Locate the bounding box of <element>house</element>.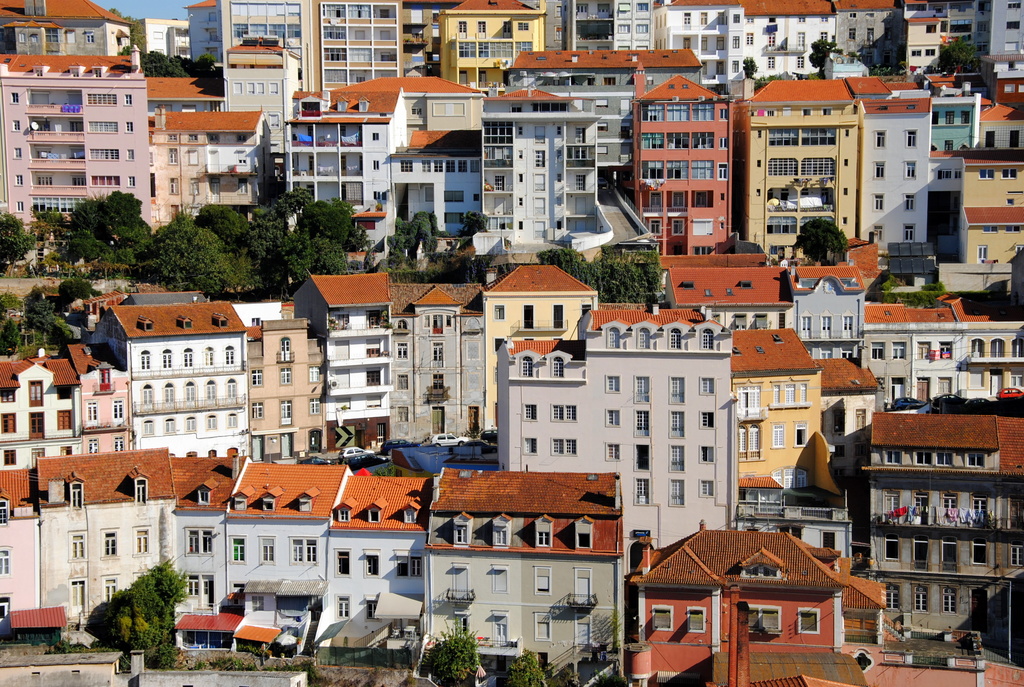
Bounding box: l=1, t=462, r=42, b=632.
